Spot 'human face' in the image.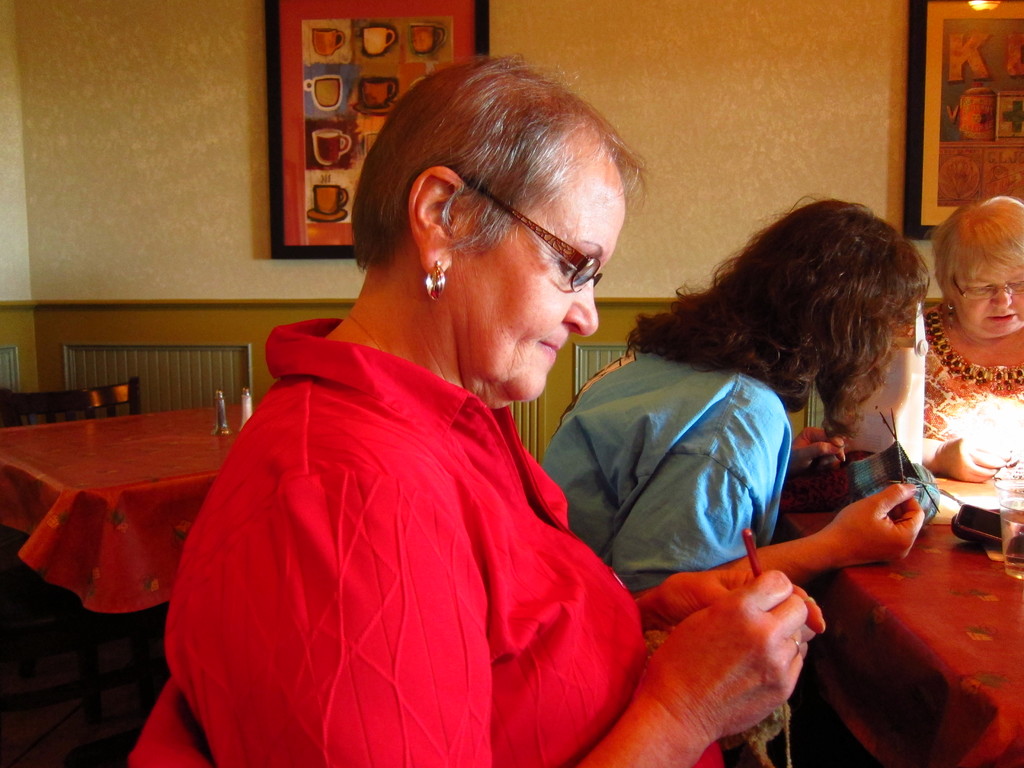
'human face' found at Rect(956, 257, 1023, 337).
